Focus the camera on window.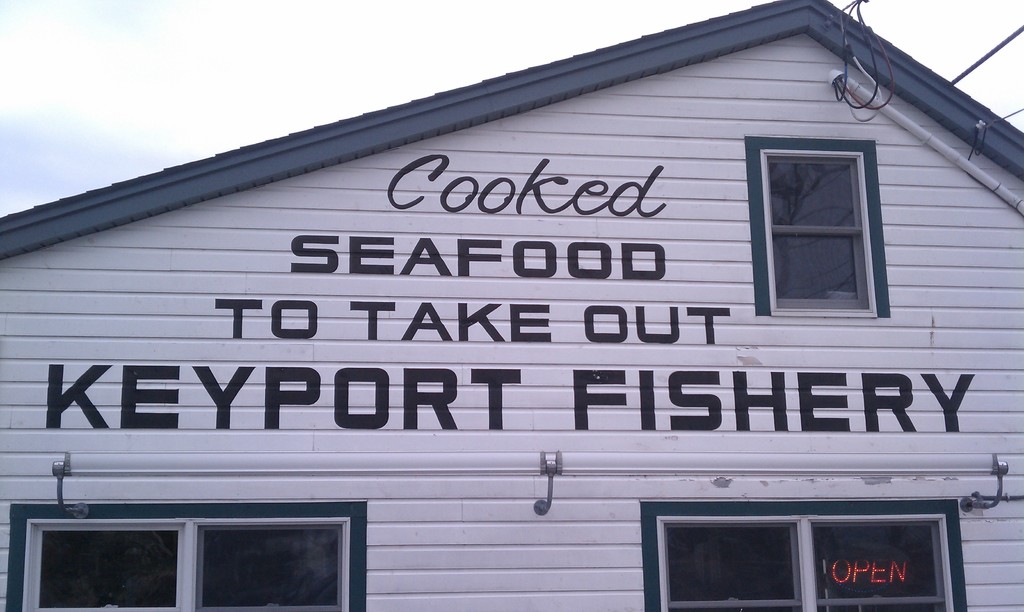
Focus region: region(7, 499, 373, 611).
